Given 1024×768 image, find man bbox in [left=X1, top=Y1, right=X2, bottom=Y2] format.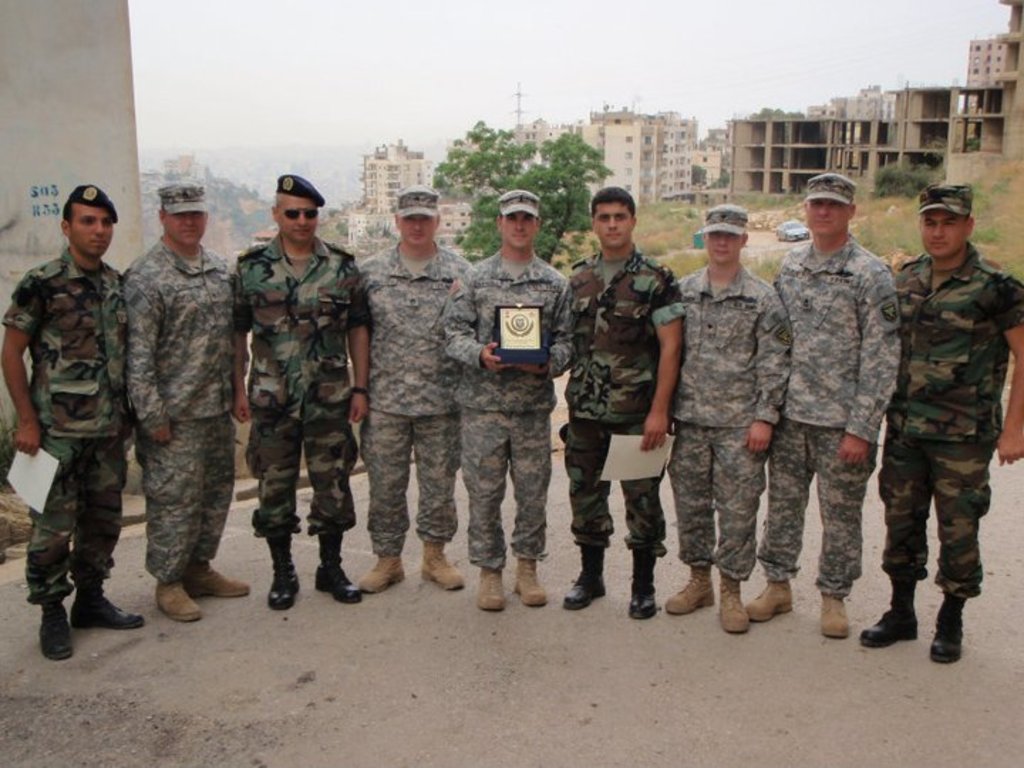
[left=556, top=186, right=683, bottom=620].
